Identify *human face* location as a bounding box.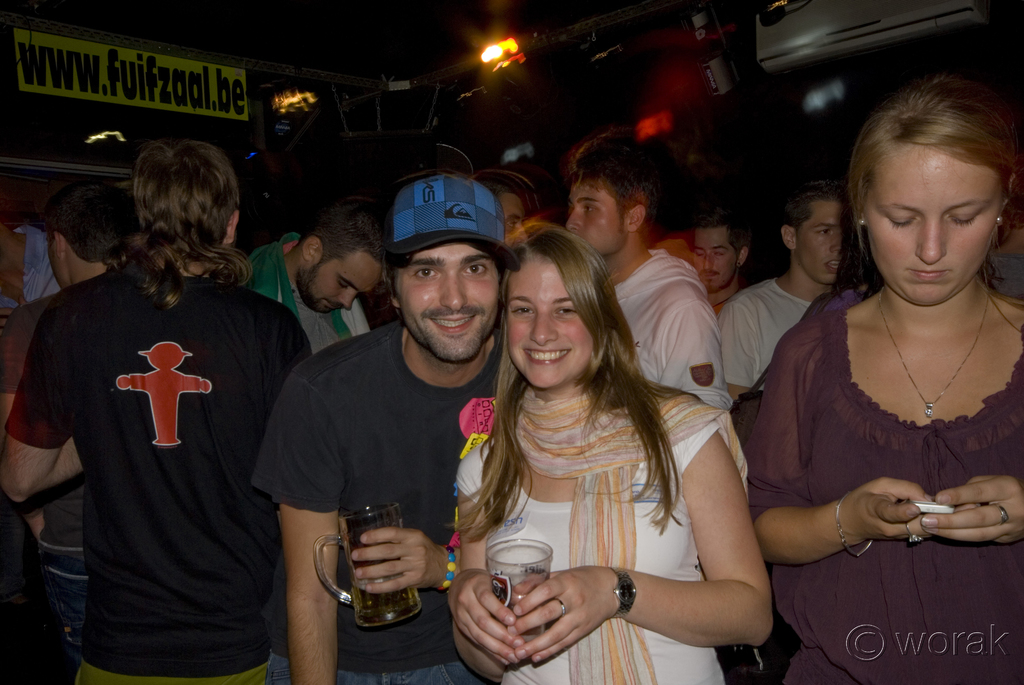
305:255:384:316.
